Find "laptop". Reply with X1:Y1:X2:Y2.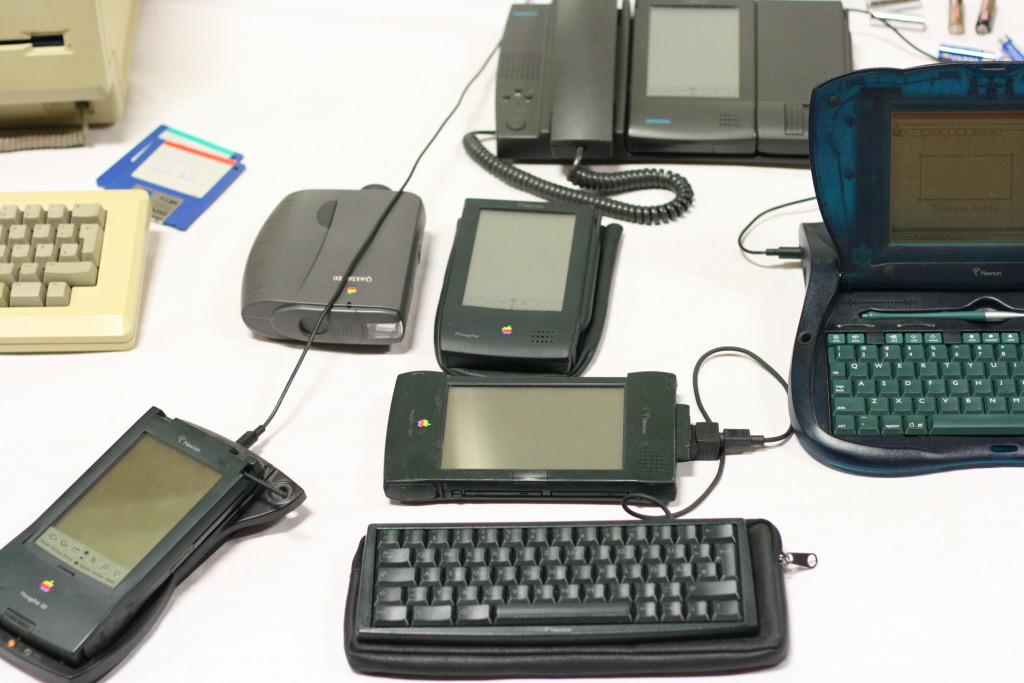
777:67:1023:503.
